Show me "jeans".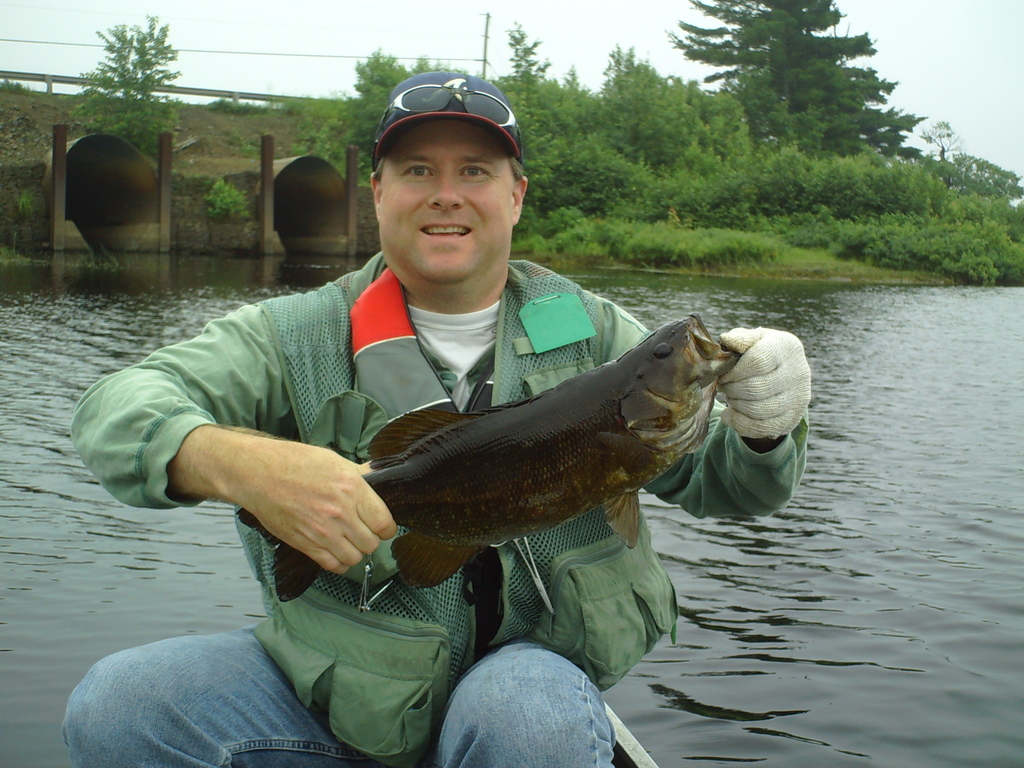
"jeans" is here: 408,459,664,742.
